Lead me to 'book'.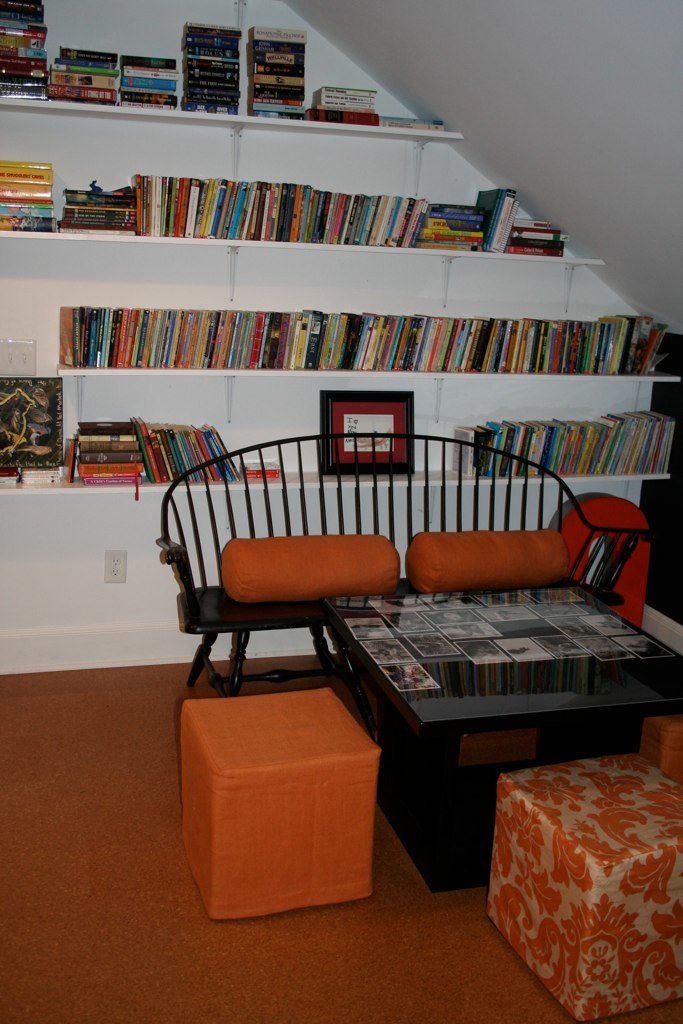
Lead to (127,414,153,486).
